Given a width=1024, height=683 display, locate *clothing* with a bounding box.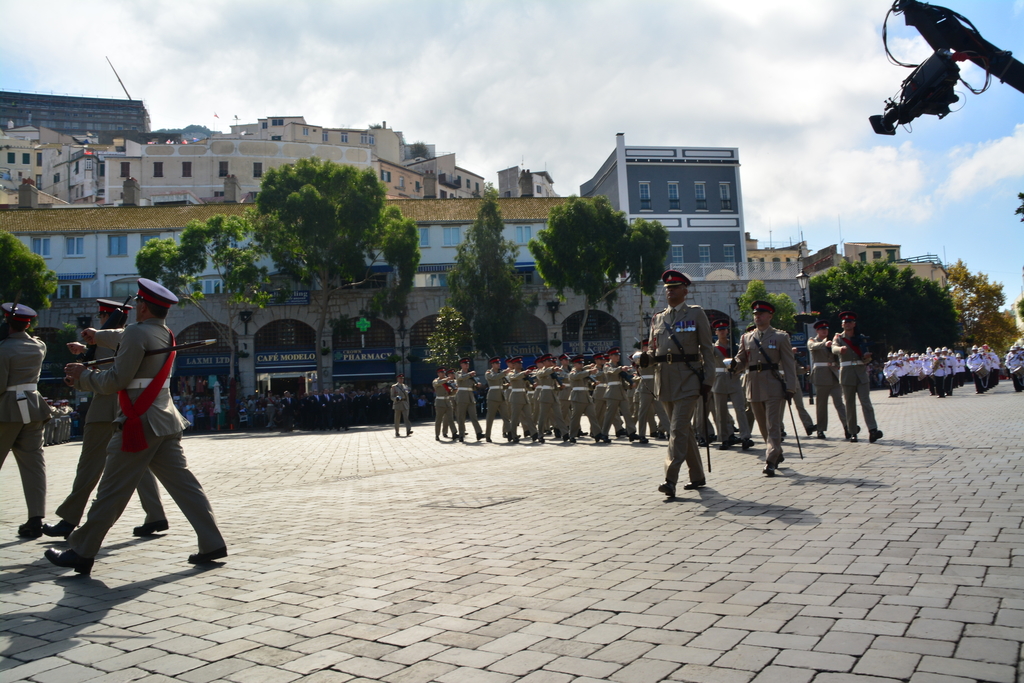
Located: l=484, t=360, r=507, b=433.
